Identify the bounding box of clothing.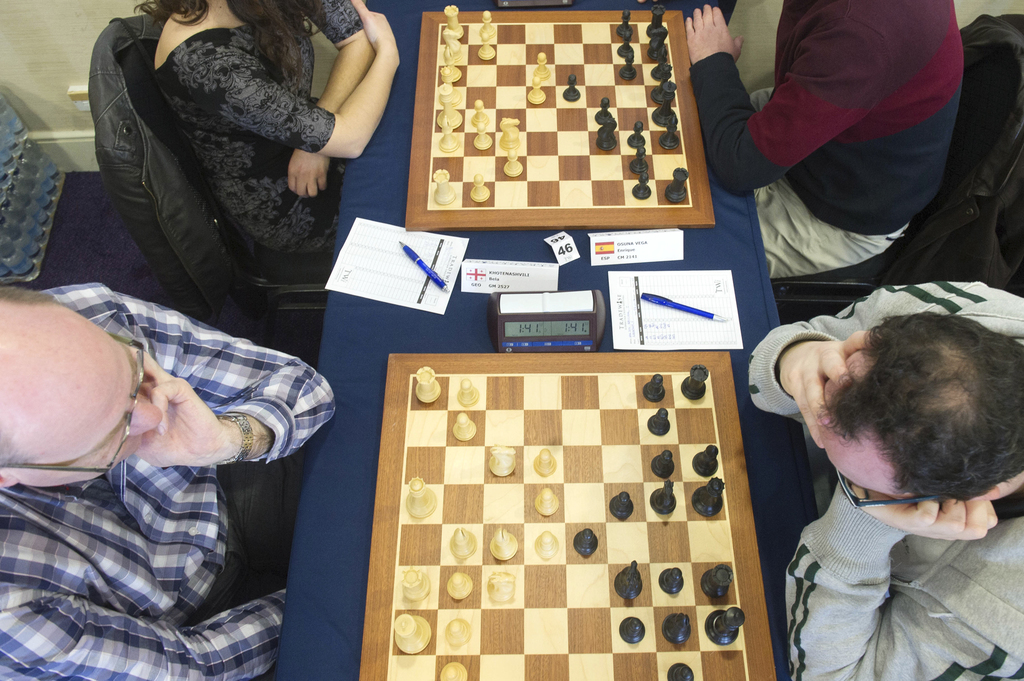
crop(740, 275, 1023, 680).
